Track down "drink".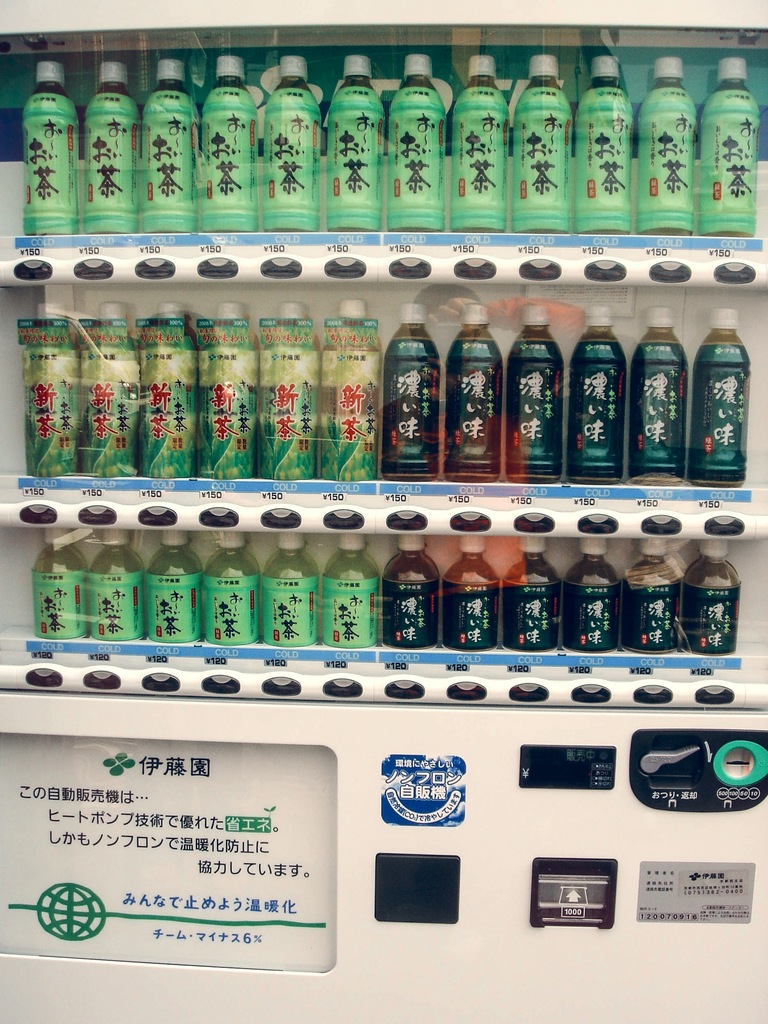
Tracked to (138,300,196,483).
